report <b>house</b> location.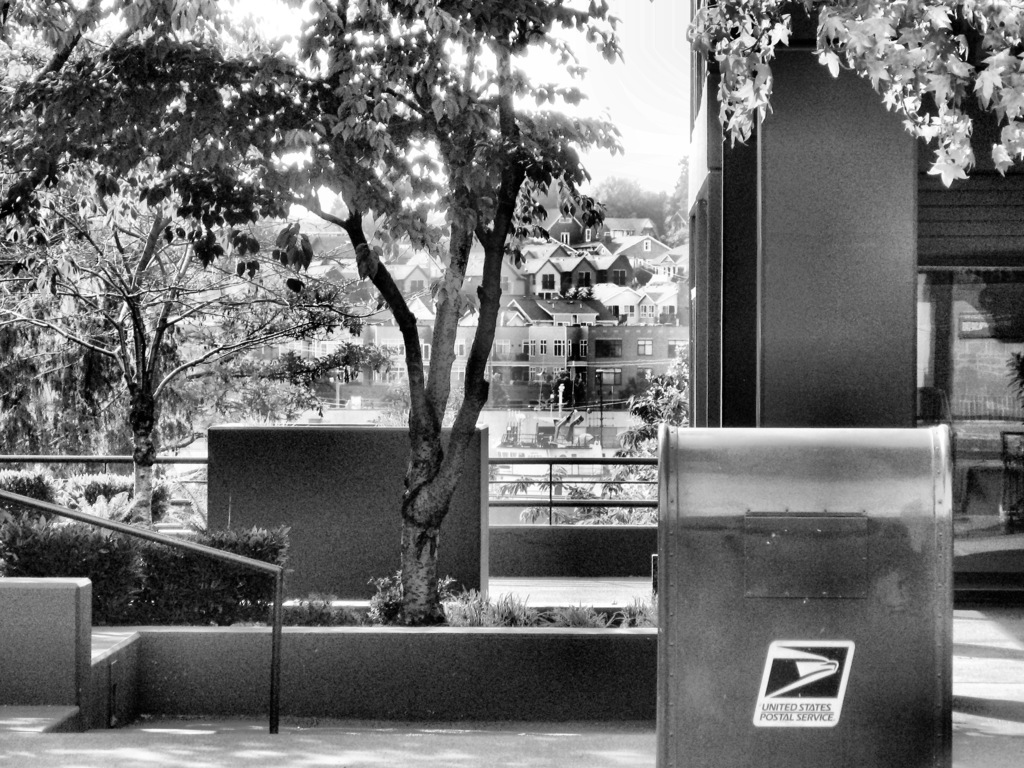
Report: (x1=531, y1=203, x2=593, y2=248).
